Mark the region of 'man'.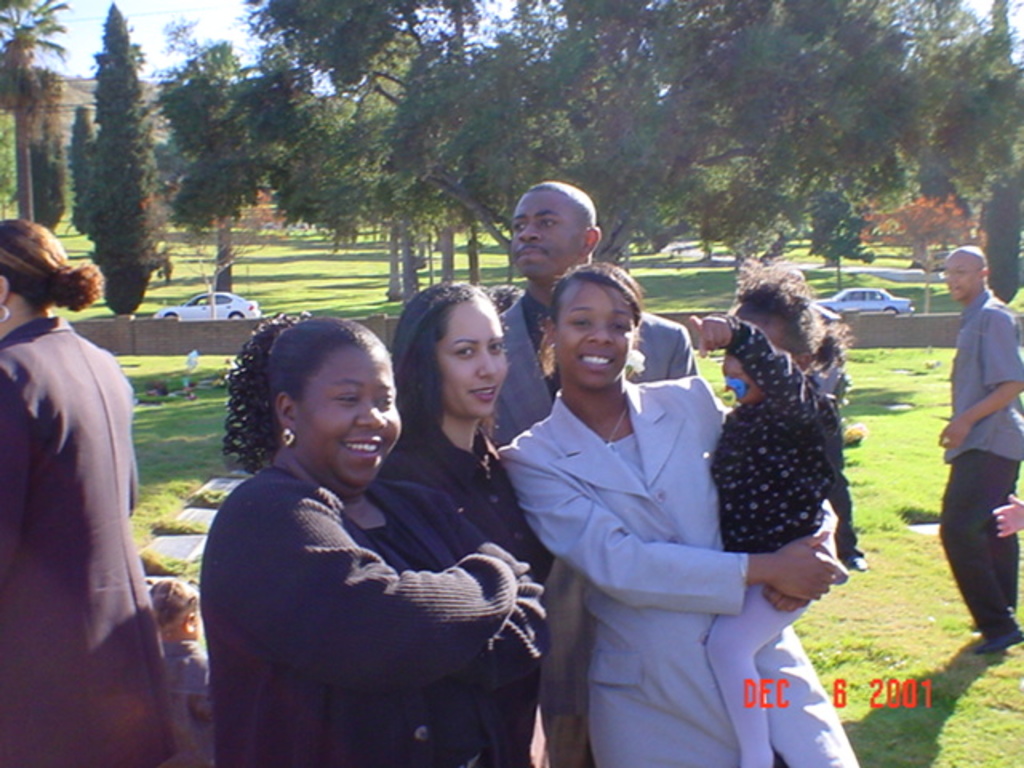
Region: Rect(930, 218, 1021, 648).
